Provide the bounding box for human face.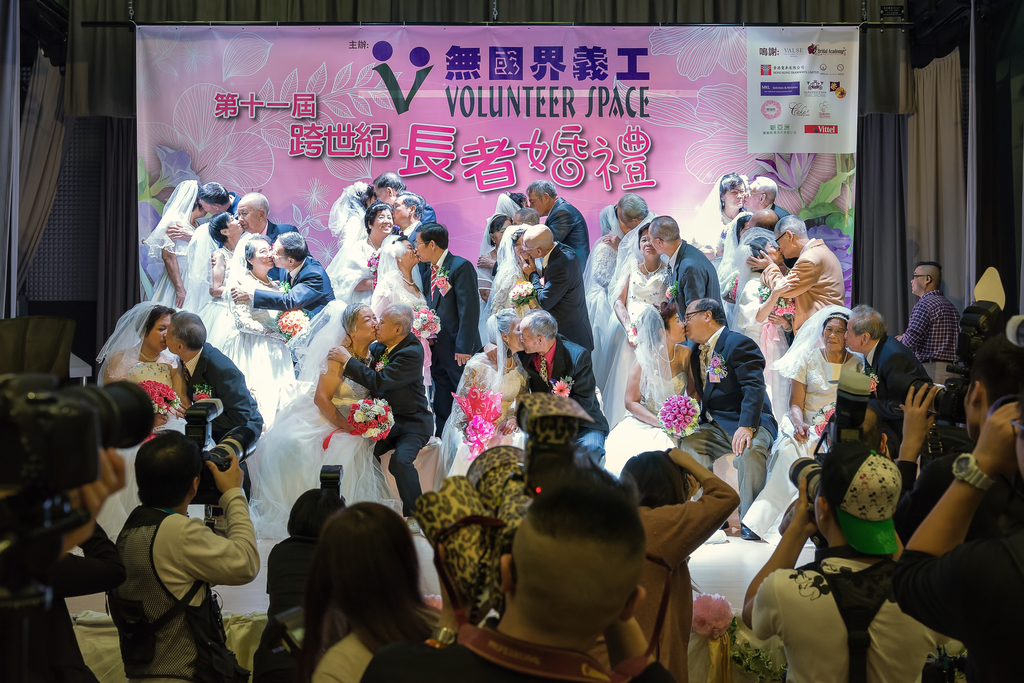
rect(355, 306, 376, 337).
